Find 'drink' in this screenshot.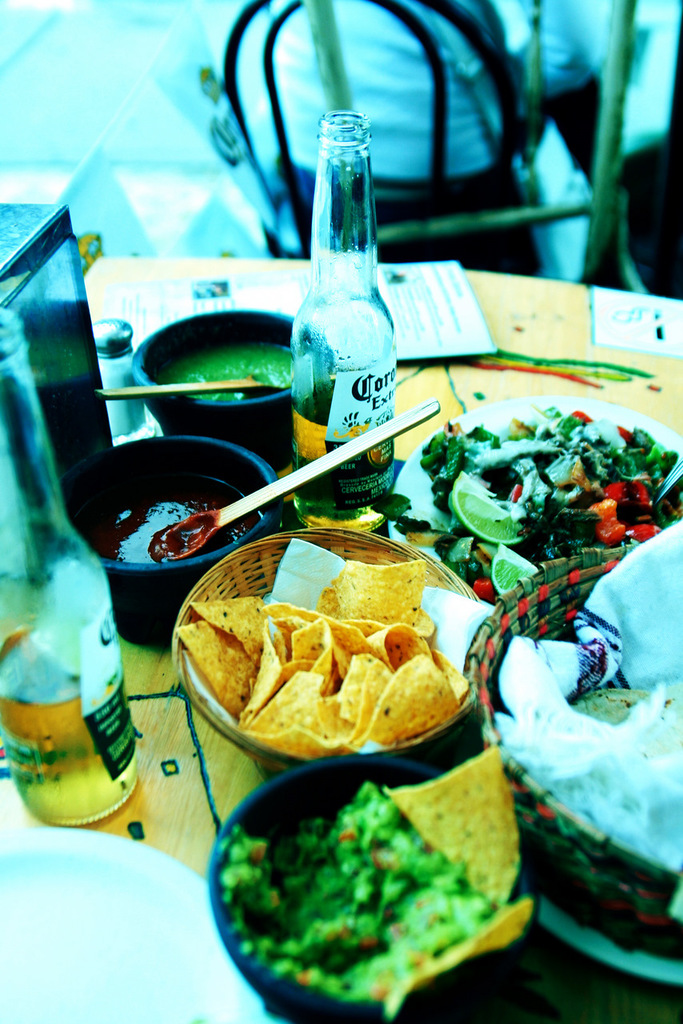
The bounding box for 'drink' is (0,623,142,827).
